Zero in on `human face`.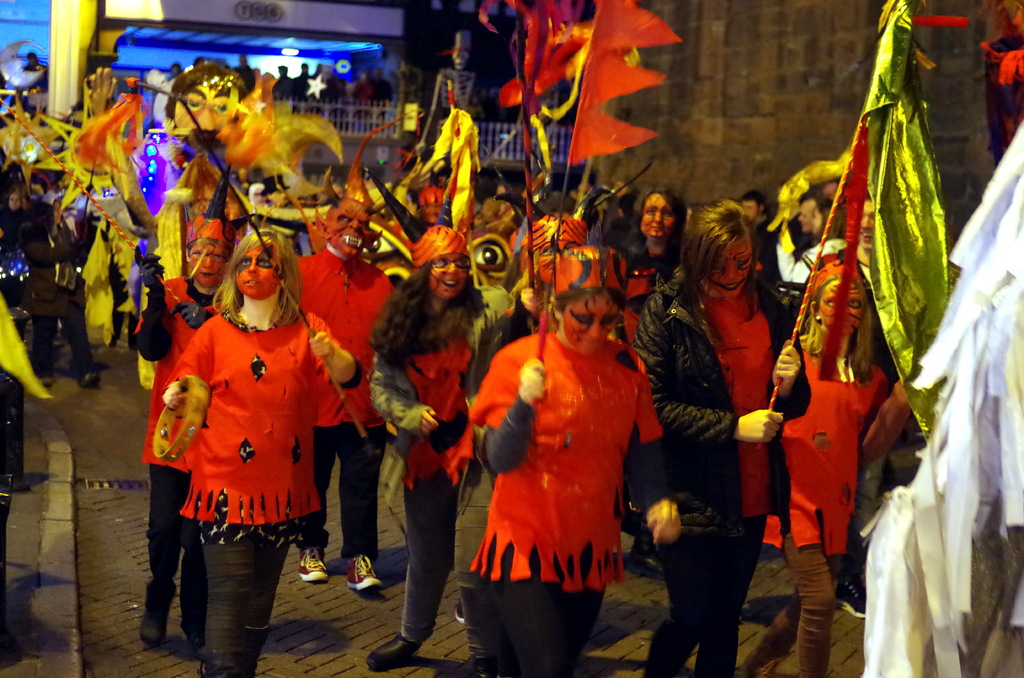
Zeroed in: (left=740, top=202, right=758, bottom=221).
